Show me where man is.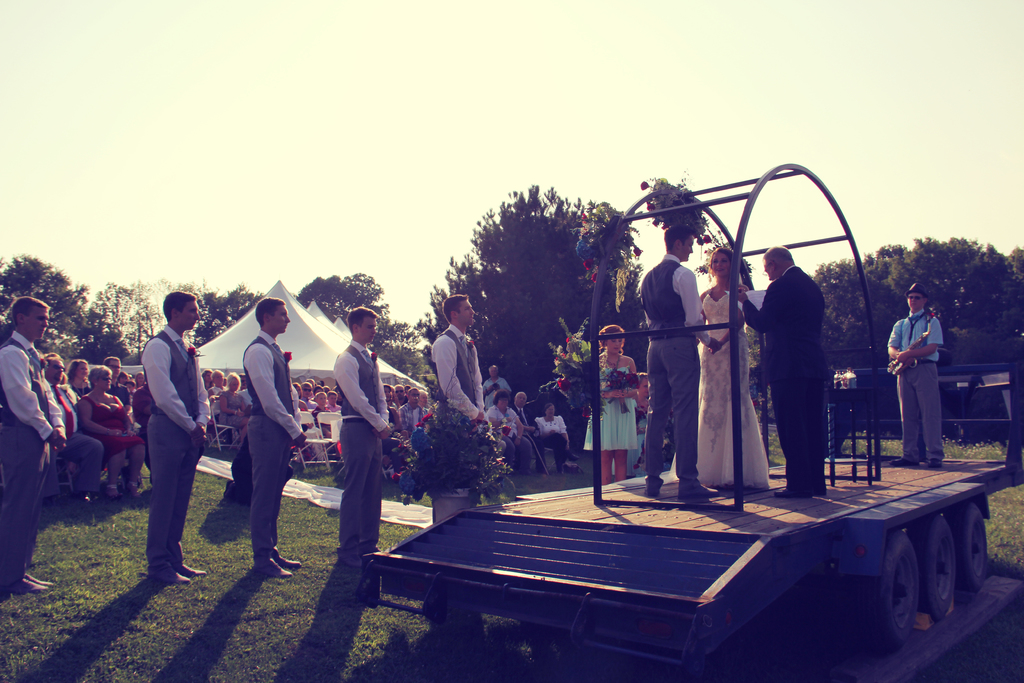
man is at 144,282,216,586.
